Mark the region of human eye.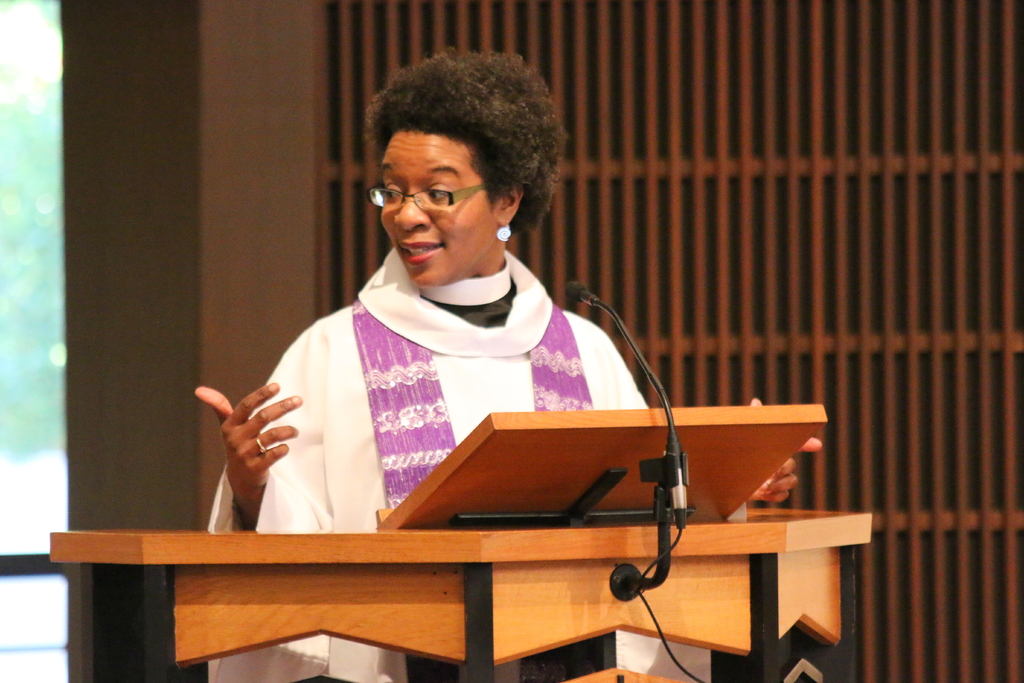
Region: (left=378, top=181, right=401, bottom=202).
